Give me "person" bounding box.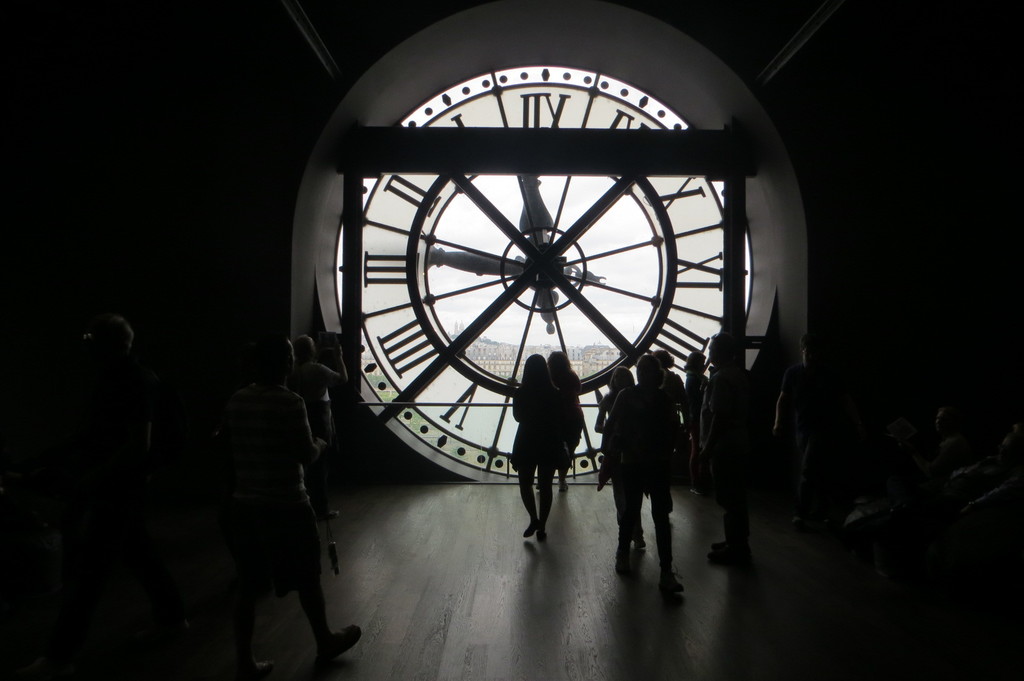
BBox(678, 354, 710, 492).
